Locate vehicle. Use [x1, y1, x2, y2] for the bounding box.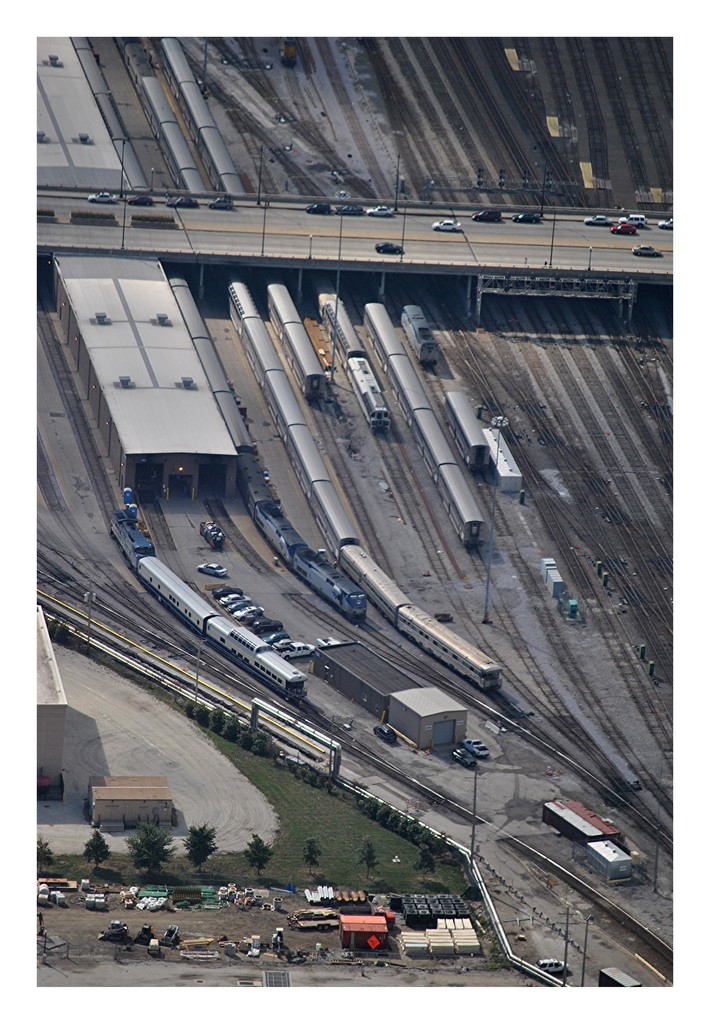
[633, 246, 661, 257].
